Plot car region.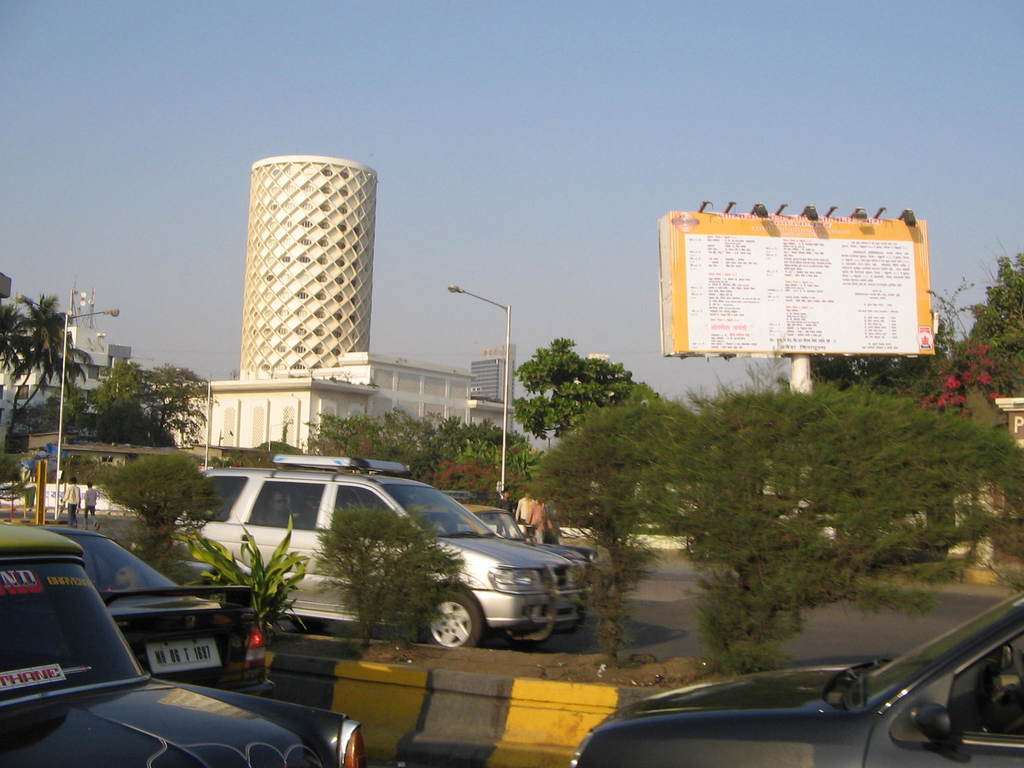
Plotted at BBox(400, 484, 593, 605).
